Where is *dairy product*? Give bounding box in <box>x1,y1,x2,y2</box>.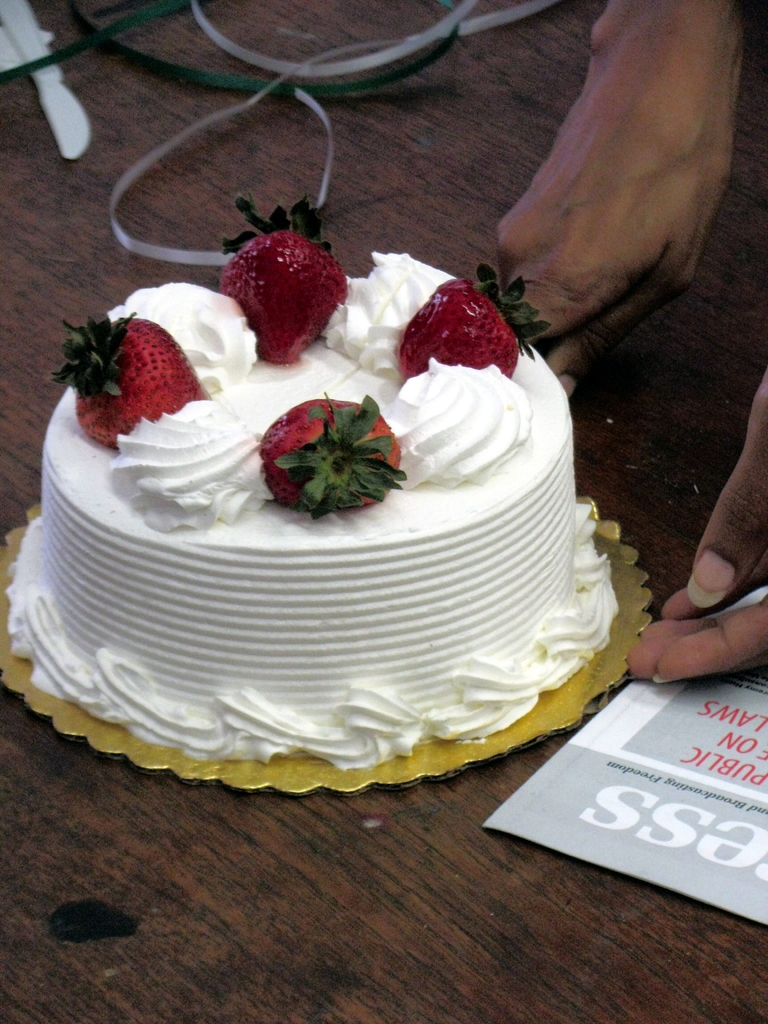
<box>5,244,625,771</box>.
